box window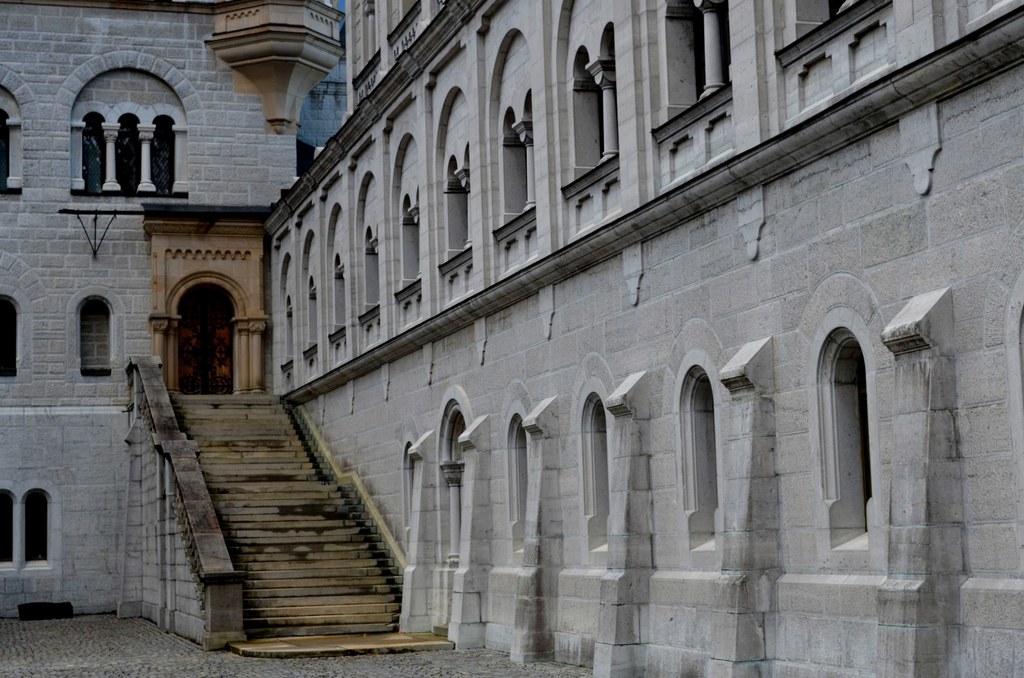
511:409:538:551
